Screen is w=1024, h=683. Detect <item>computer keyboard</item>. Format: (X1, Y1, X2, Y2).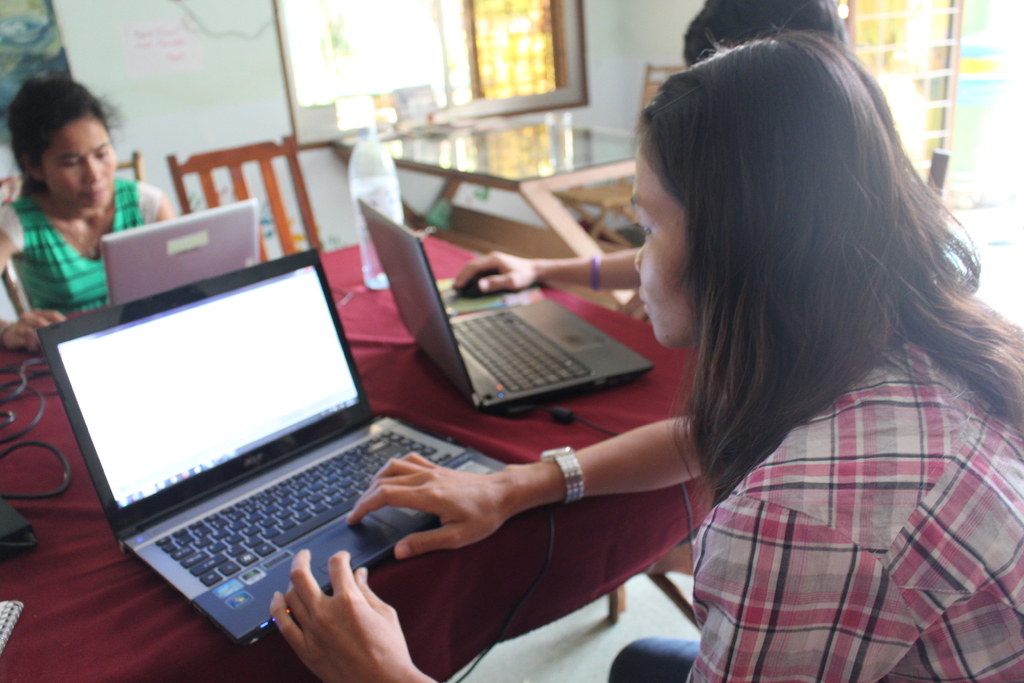
(150, 425, 455, 589).
